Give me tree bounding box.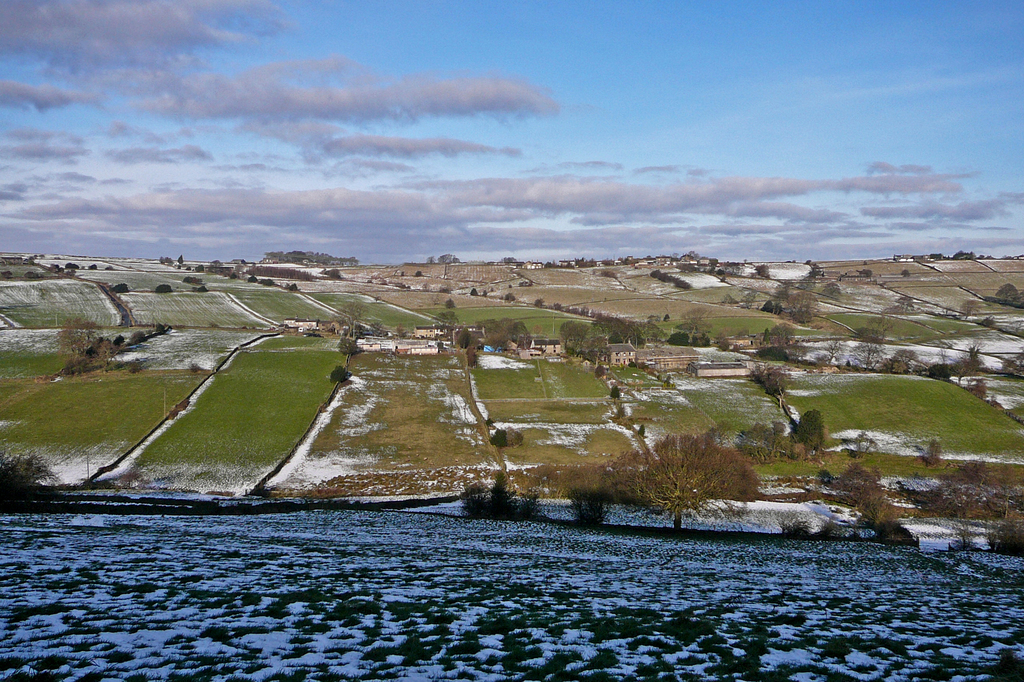
{"left": 129, "top": 331, "right": 145, "bottom": 344}.
